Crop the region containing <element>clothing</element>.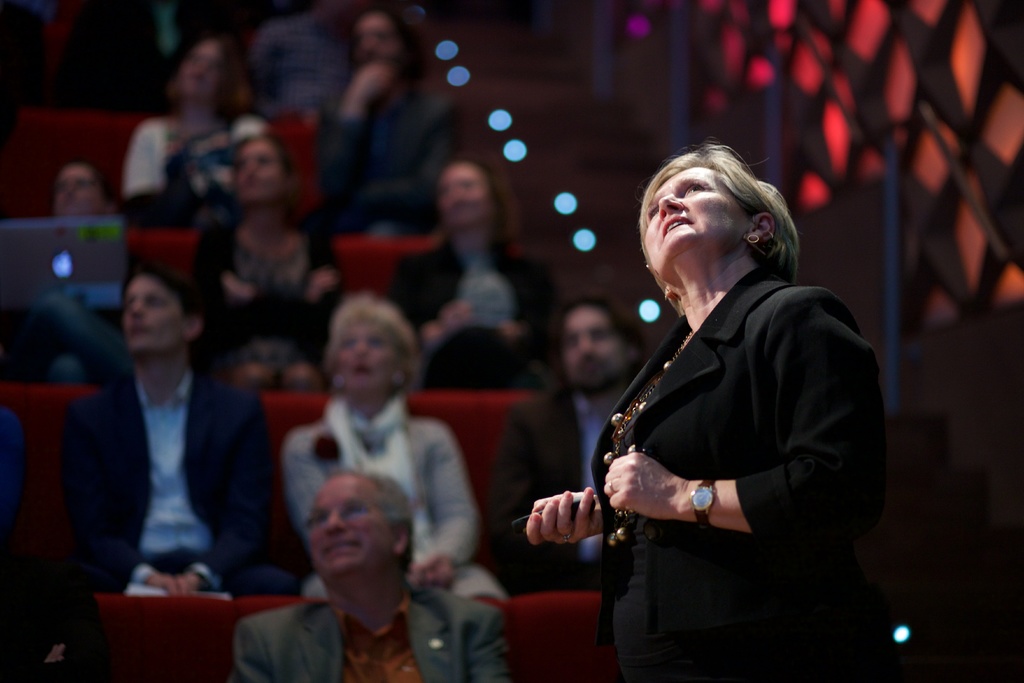
Crop region: <box>236,583,527,682</box>.
